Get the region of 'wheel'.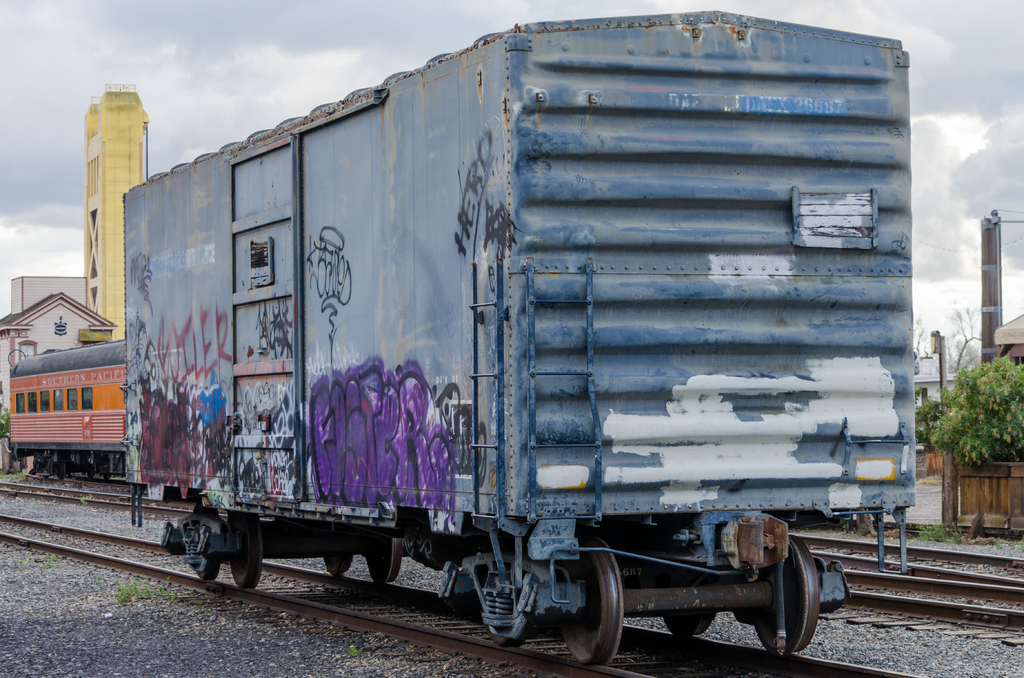
(x1=356, y1=531, x2=403, y2=585).
